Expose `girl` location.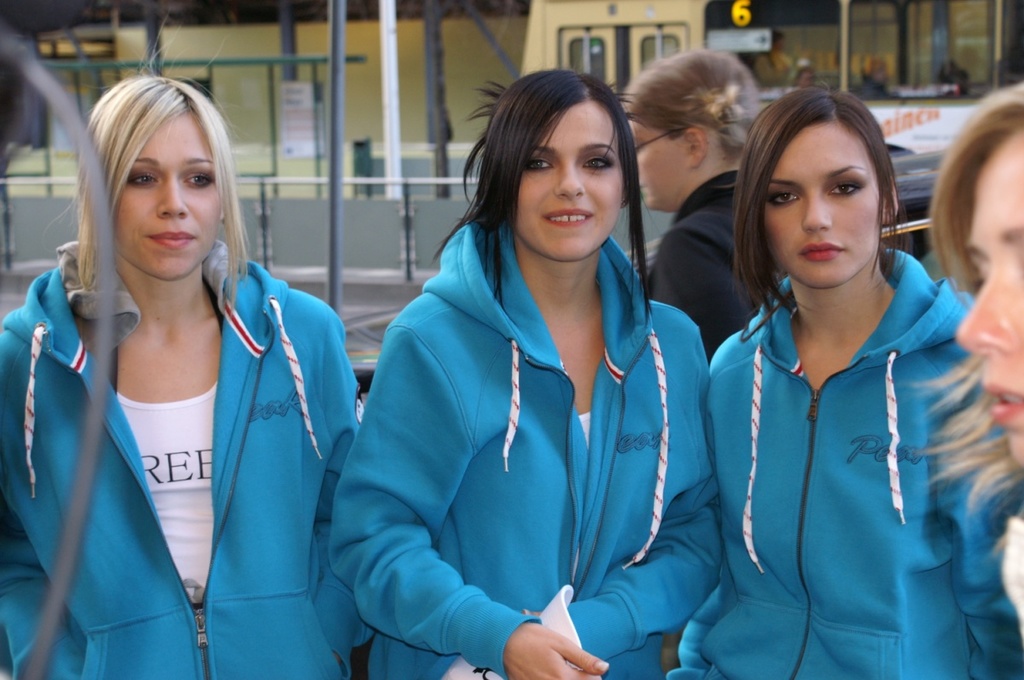
Exposed at {"left": 323, "top": 65, "right": 724, "bottom": 679}.
